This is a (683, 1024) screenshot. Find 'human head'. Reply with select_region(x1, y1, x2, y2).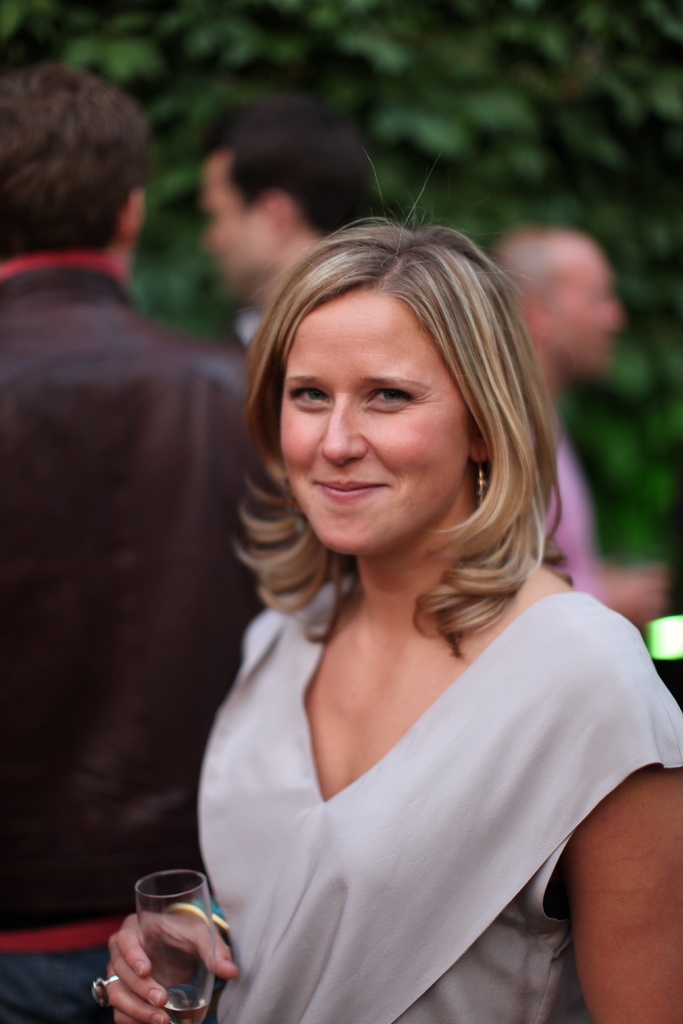
select_region(490, 232, 625, 380).
